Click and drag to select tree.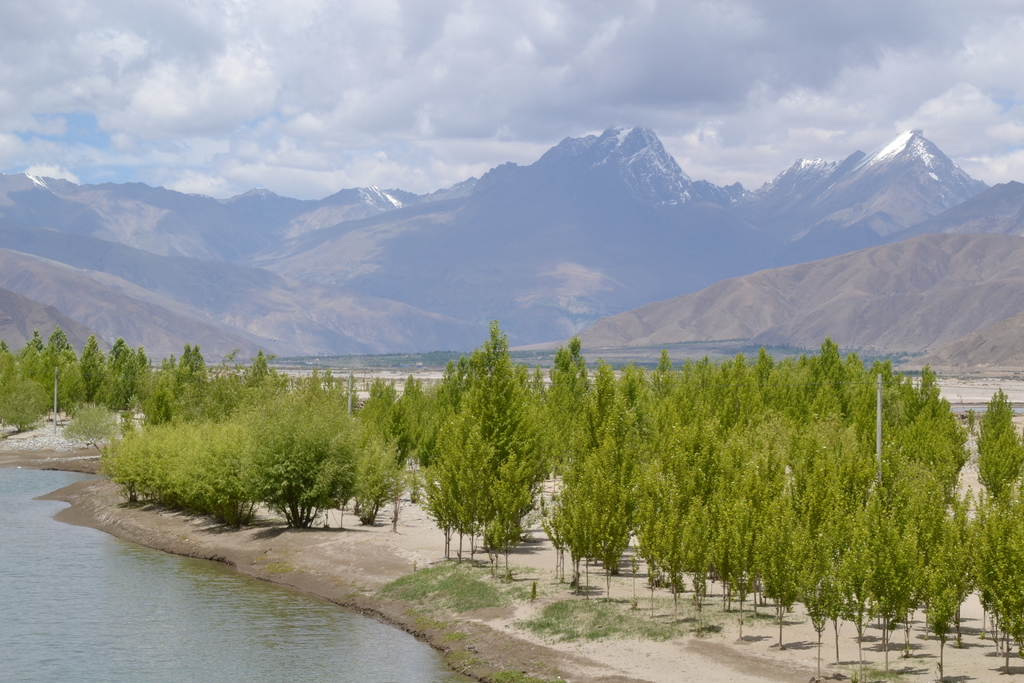
Selection: locate(875, 536, 908, 676).
